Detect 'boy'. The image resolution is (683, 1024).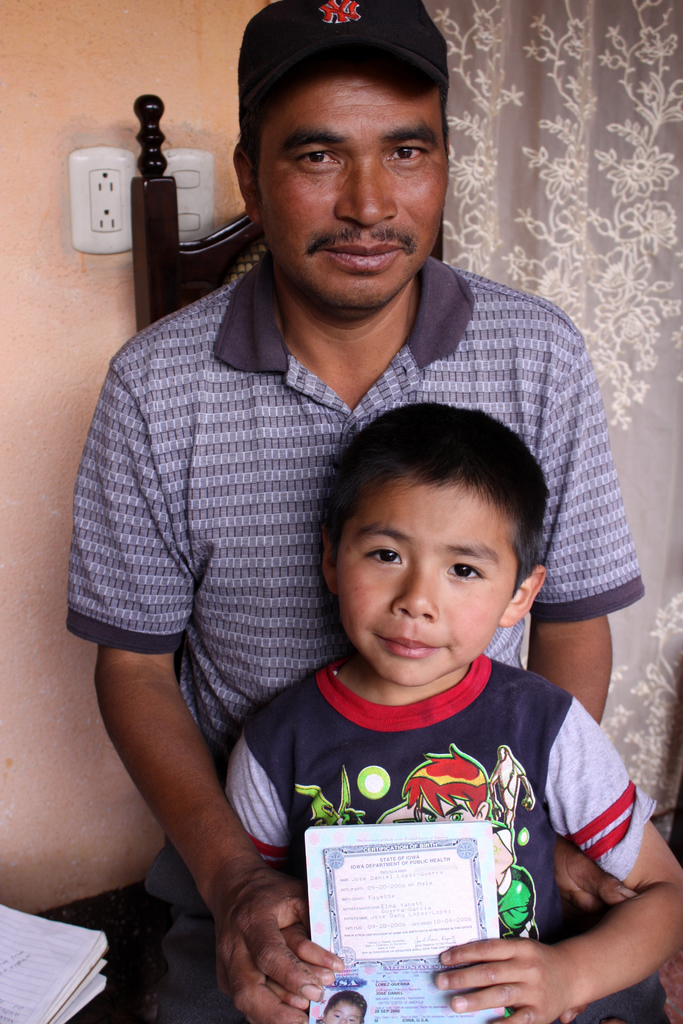
locate(202, 413, 682, 1023).
